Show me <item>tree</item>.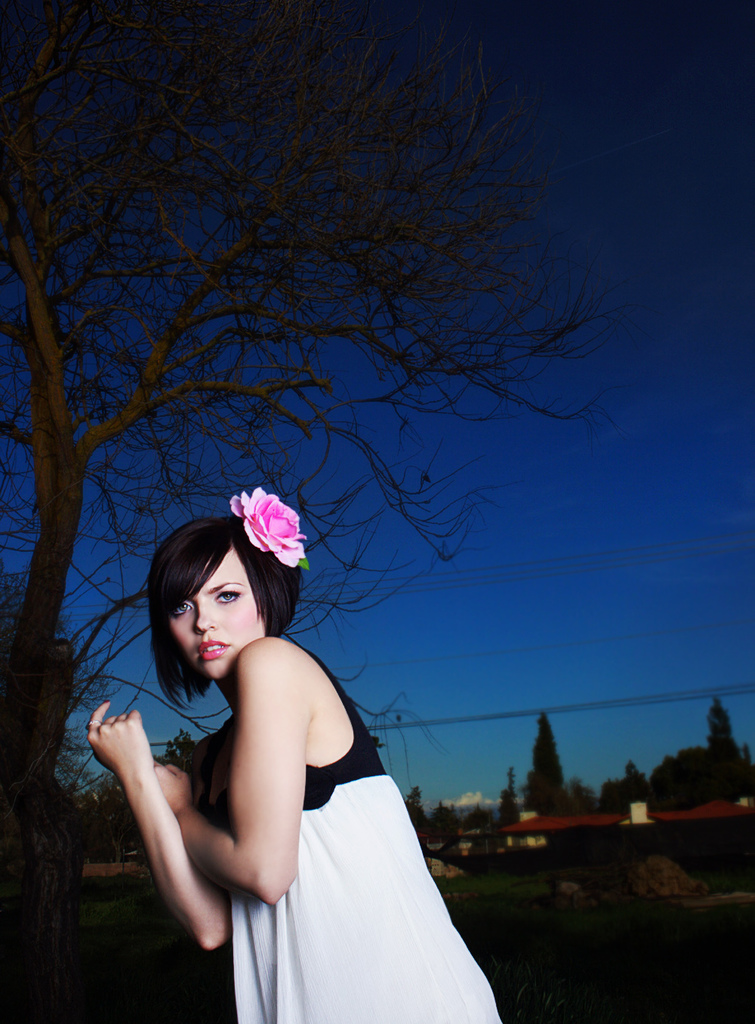
<item>tree</item> is here: x1=0, y1=5, x2=621, y2=876.
